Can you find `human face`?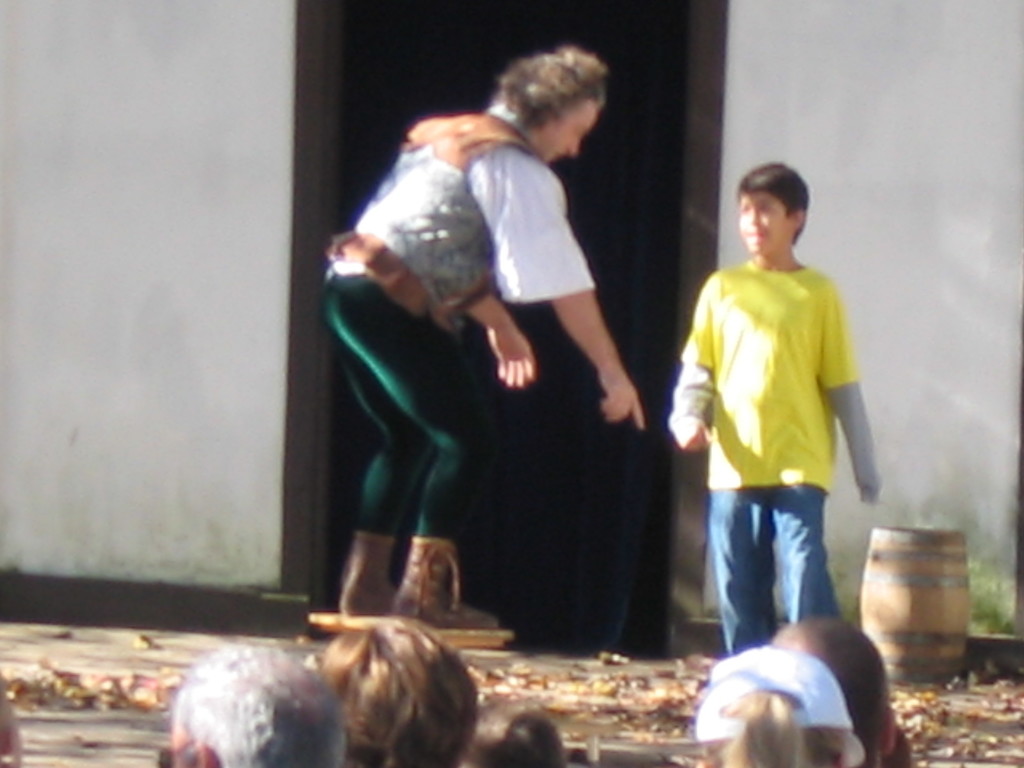
Yes, bounding box: 527/100/596/163.
